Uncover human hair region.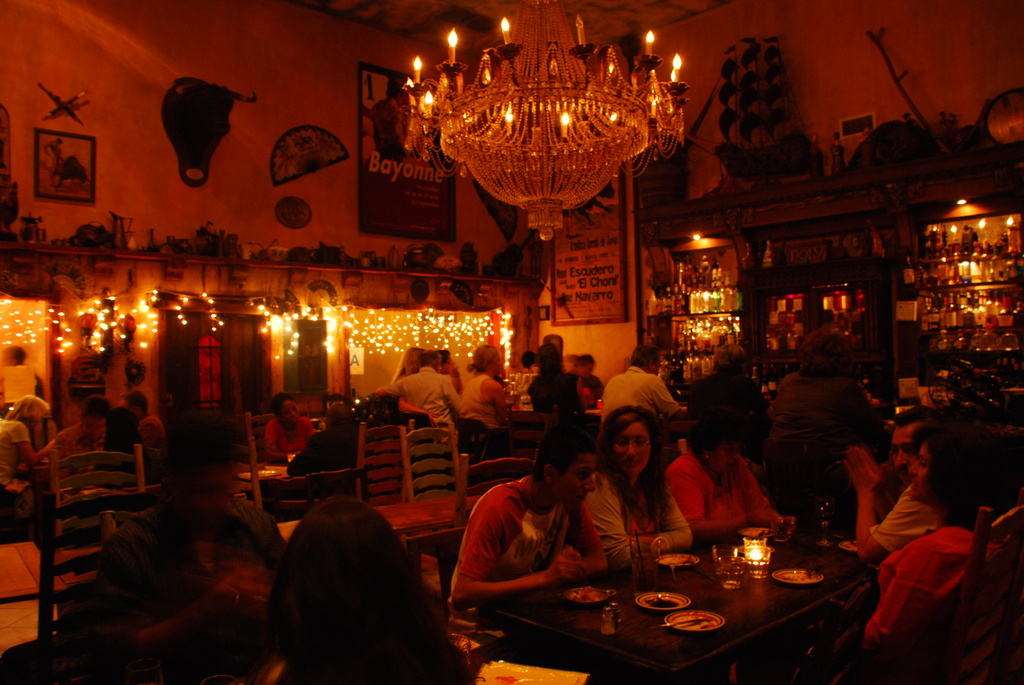
Uncovered: [684,416,743,453].
